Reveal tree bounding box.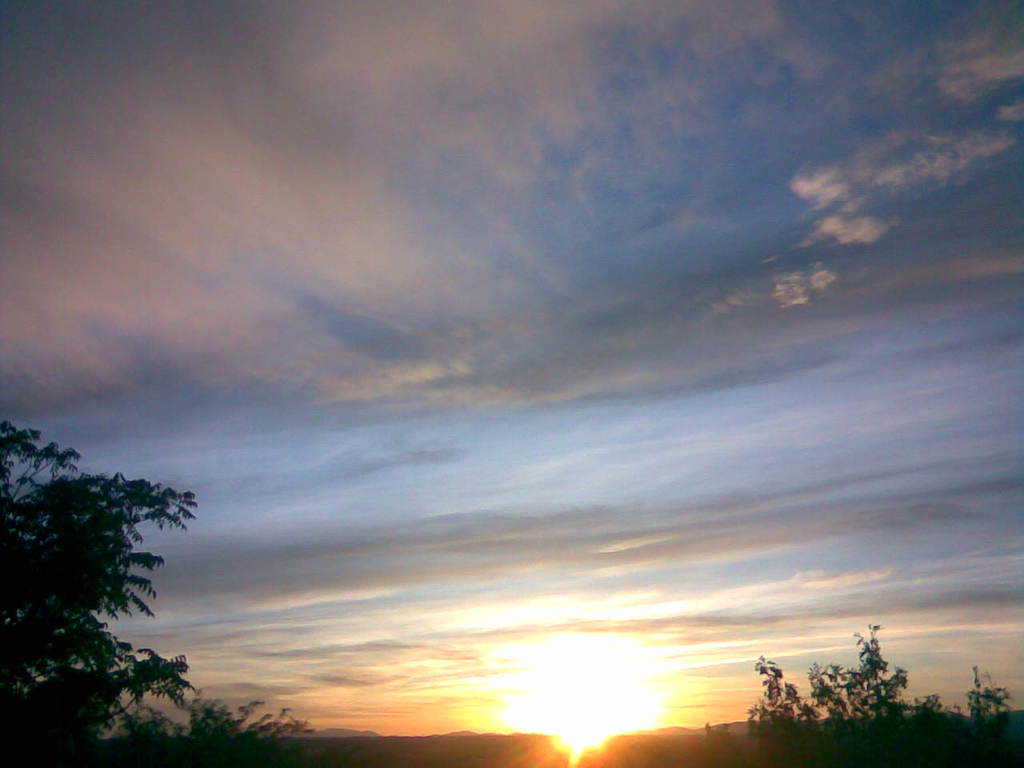
Revealed: [746, 624, 1018, 767].
